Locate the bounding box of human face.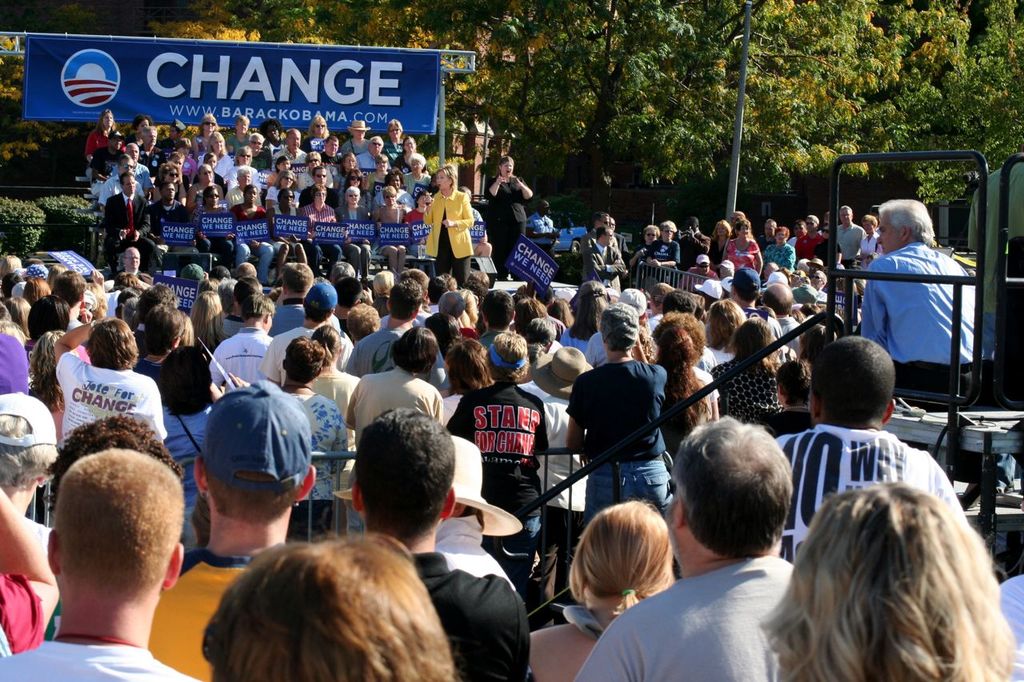
Bounding box: bbox=(110, 135, 120, 150).
